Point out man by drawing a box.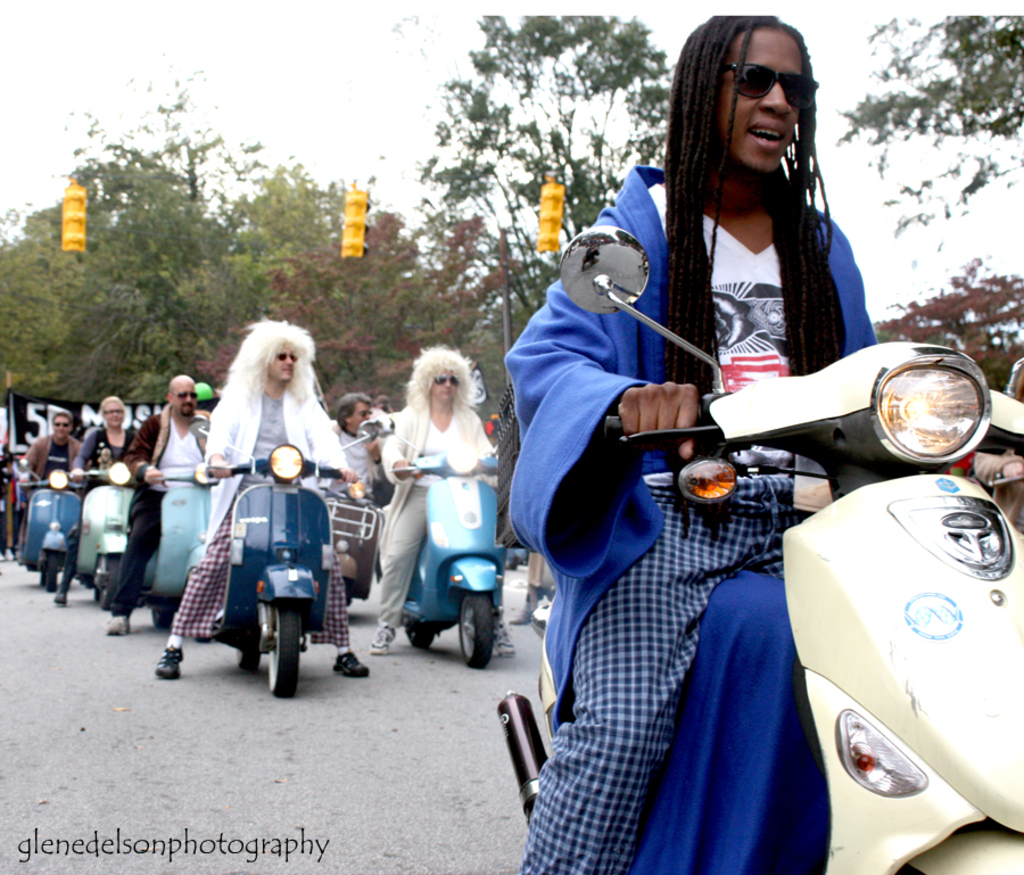
BBox(17, 415, 83, 505).
